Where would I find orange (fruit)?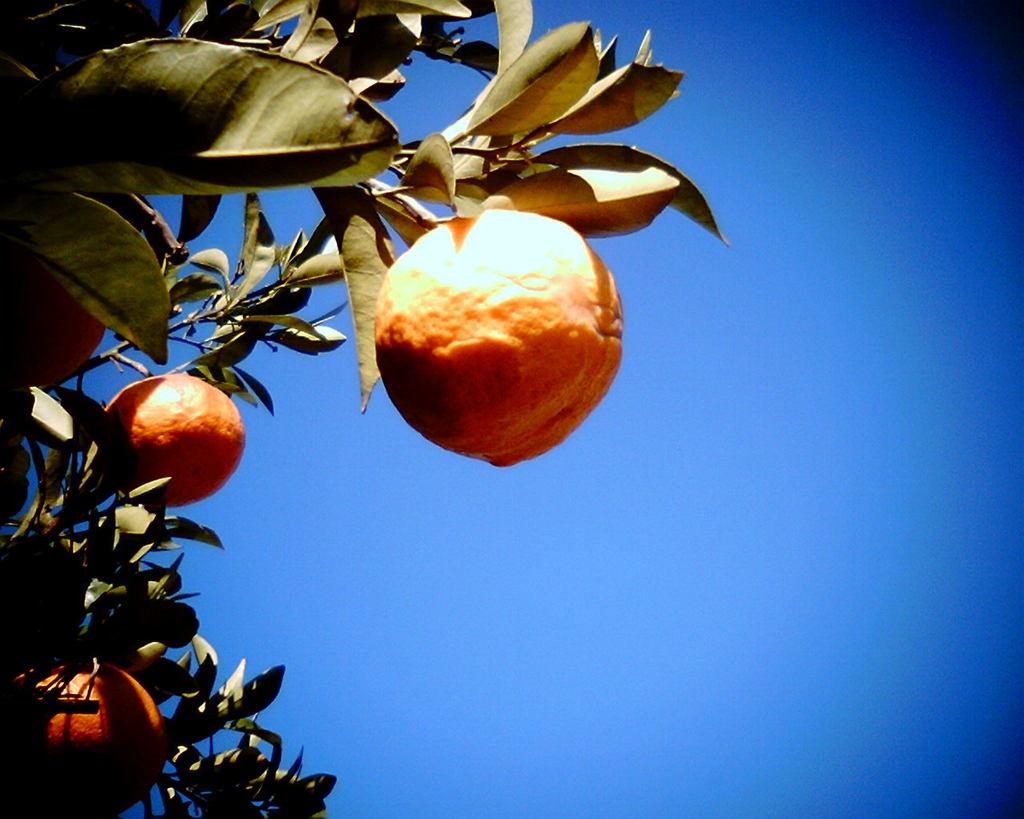
At x1=103 y1=374 x2=238 y2=509.
